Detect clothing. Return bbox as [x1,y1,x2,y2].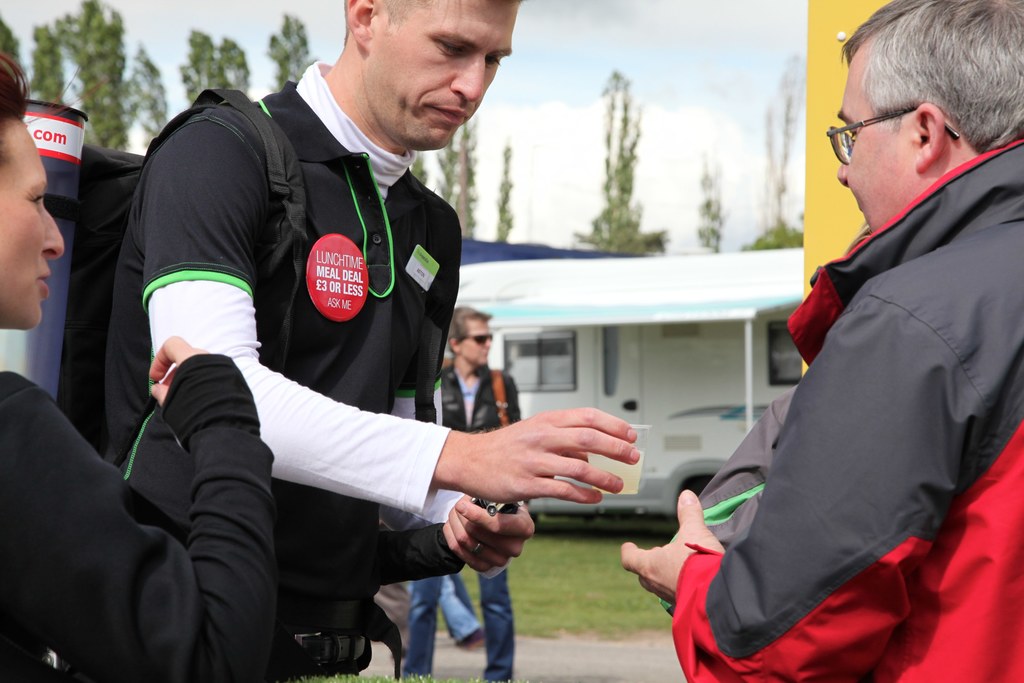
[99,59,463,679].
